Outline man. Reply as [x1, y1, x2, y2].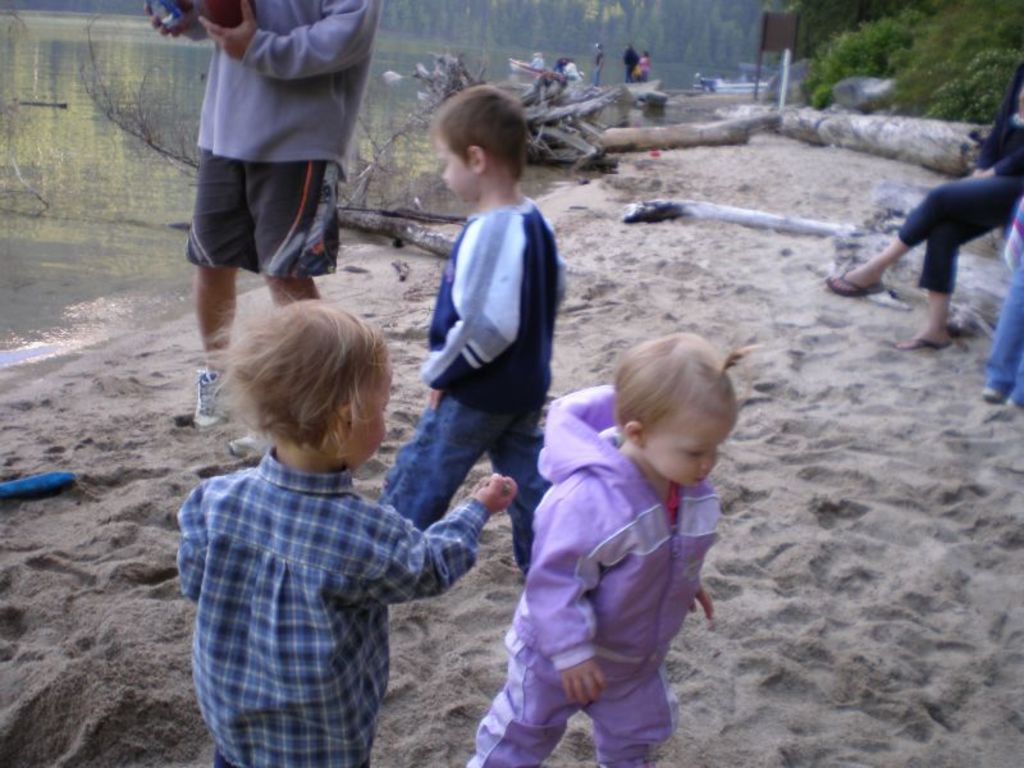
[131, 9, 394, 388].
